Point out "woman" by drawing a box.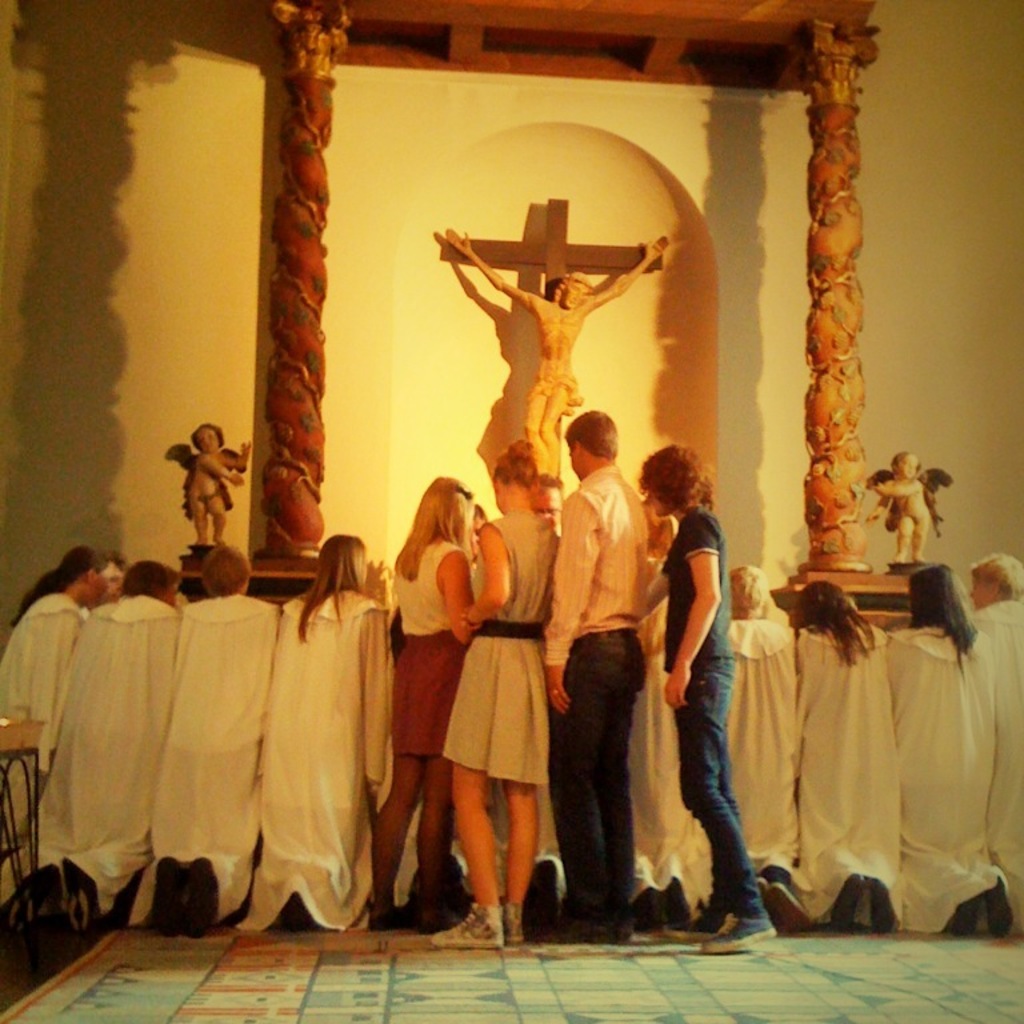
bbox=[788, 584, 908, 932].
